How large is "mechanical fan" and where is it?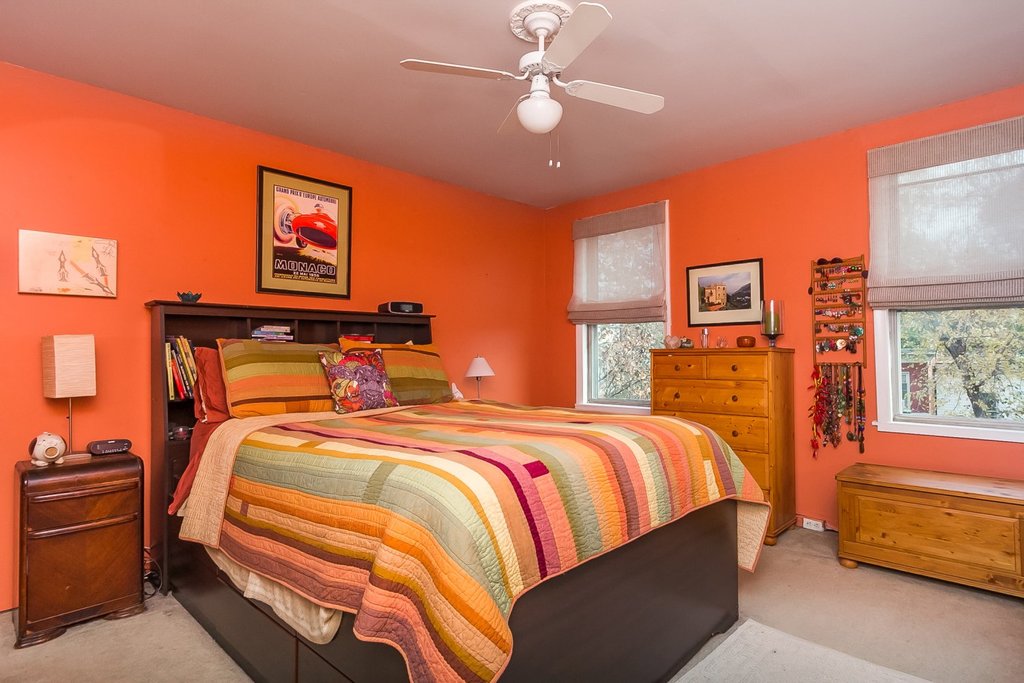
Bounding box: (397,0,666,135).
